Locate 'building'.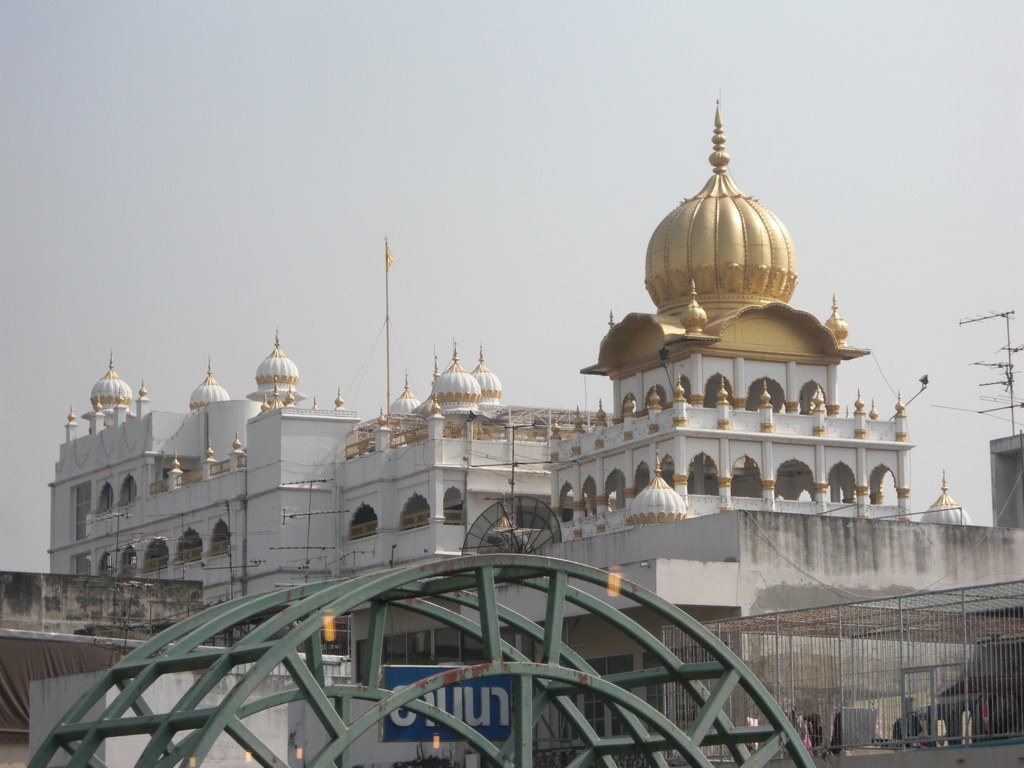
Bounding box: region(26, 677, 298, 767).
